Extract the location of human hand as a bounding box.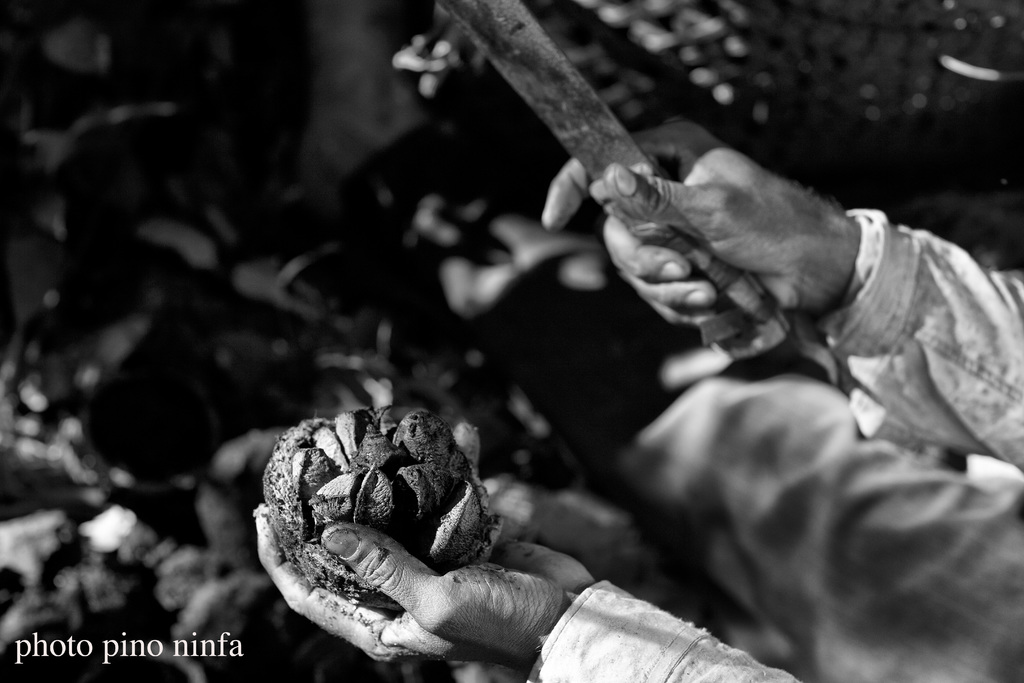
pyautogui.locateOnScreen(254, 400, 531, 673).
